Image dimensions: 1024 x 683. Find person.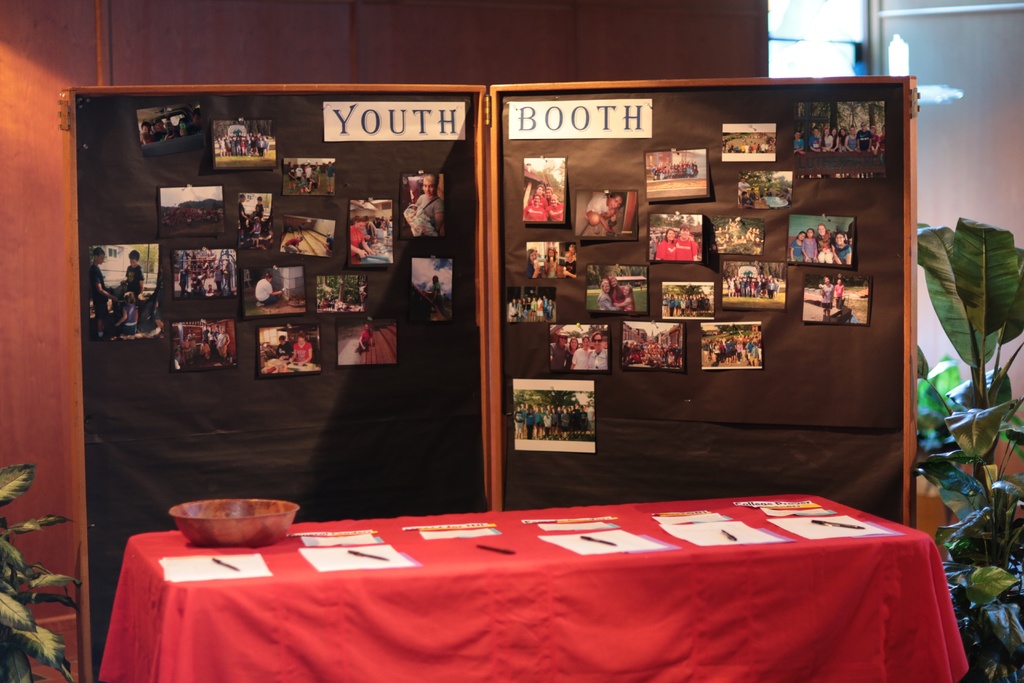
detection(172, 120, 200, 145).
